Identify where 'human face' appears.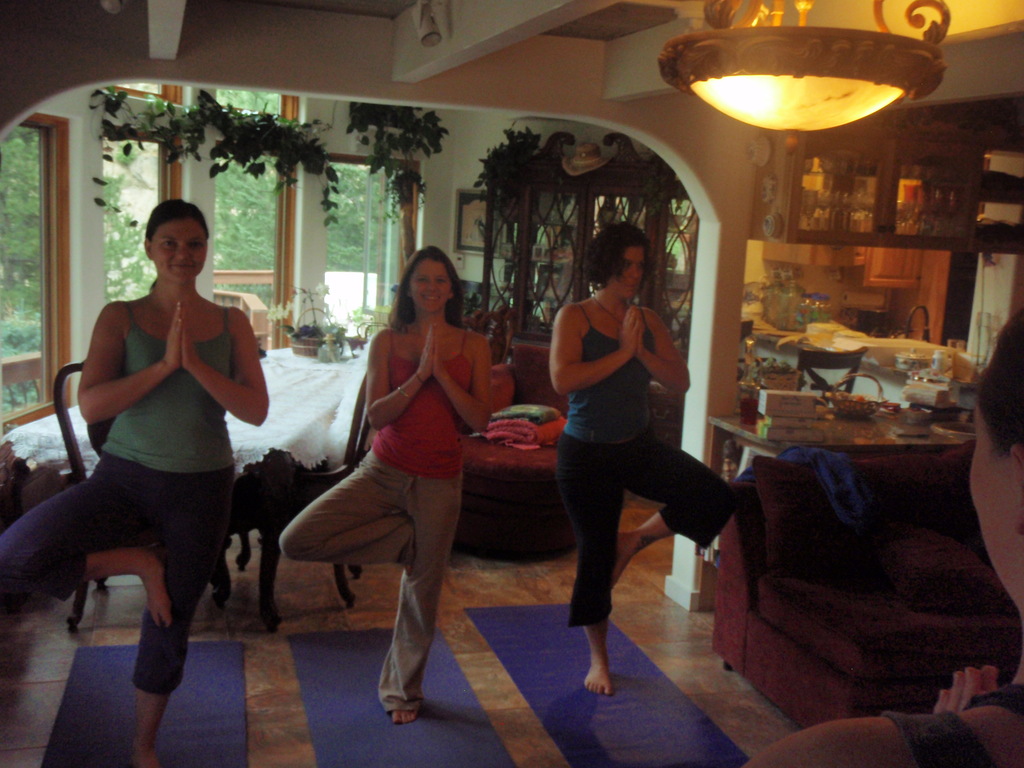
Appears at 606,244,644,299.
